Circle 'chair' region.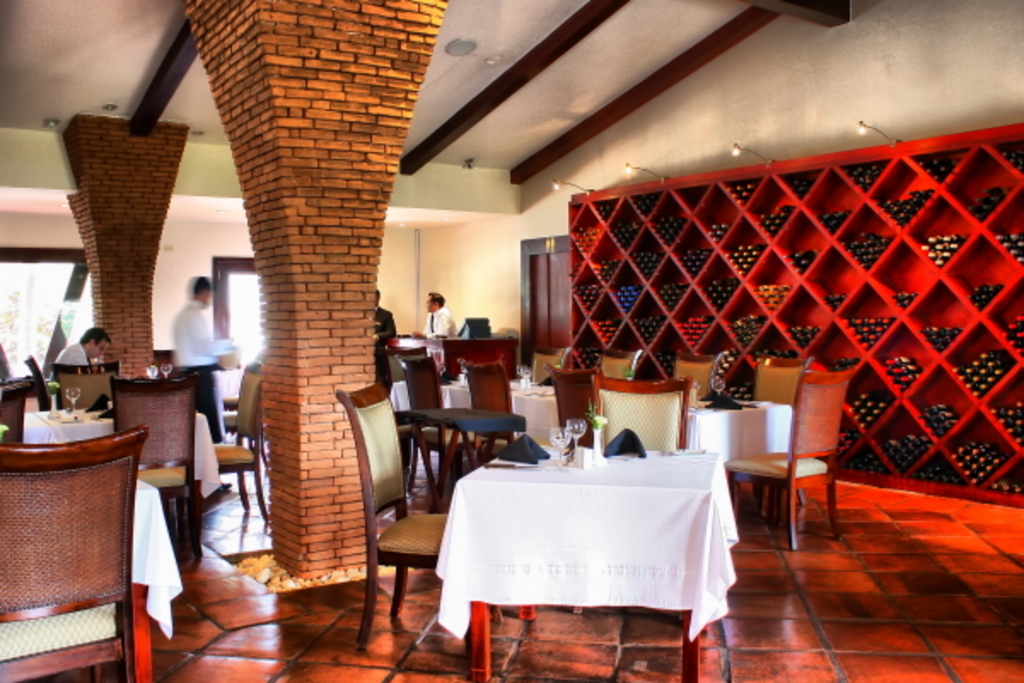
Region: crop(463, 357, 515, 444).
